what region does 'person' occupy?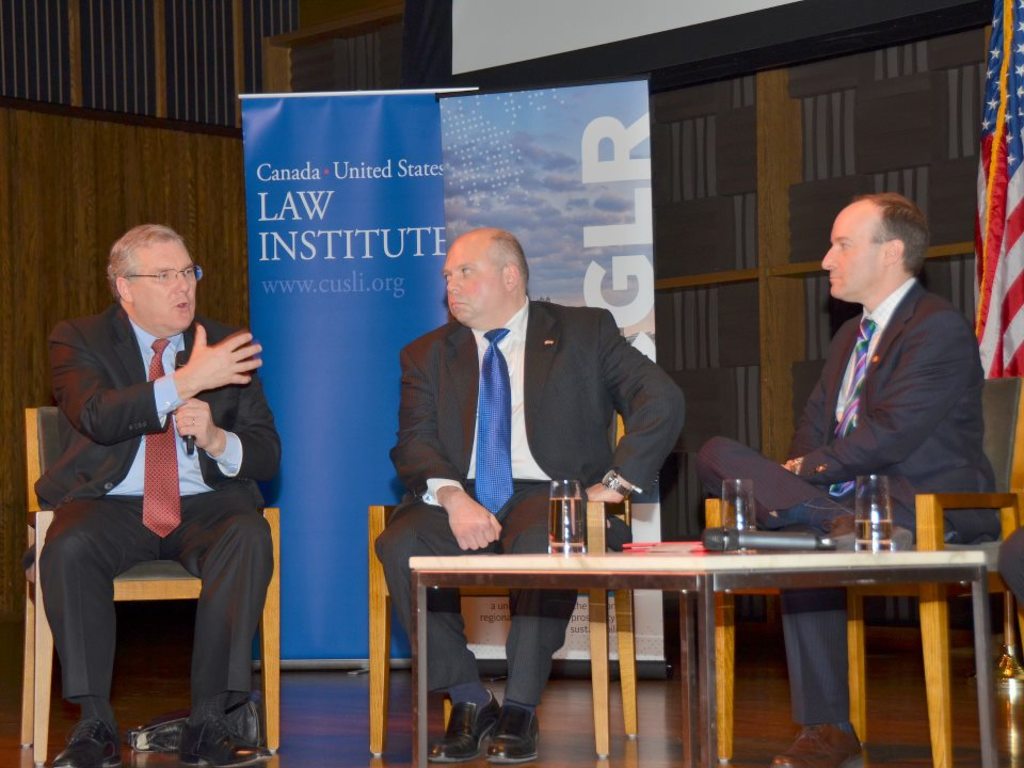
x1=771, y1=172, x2=986, y2=561.
